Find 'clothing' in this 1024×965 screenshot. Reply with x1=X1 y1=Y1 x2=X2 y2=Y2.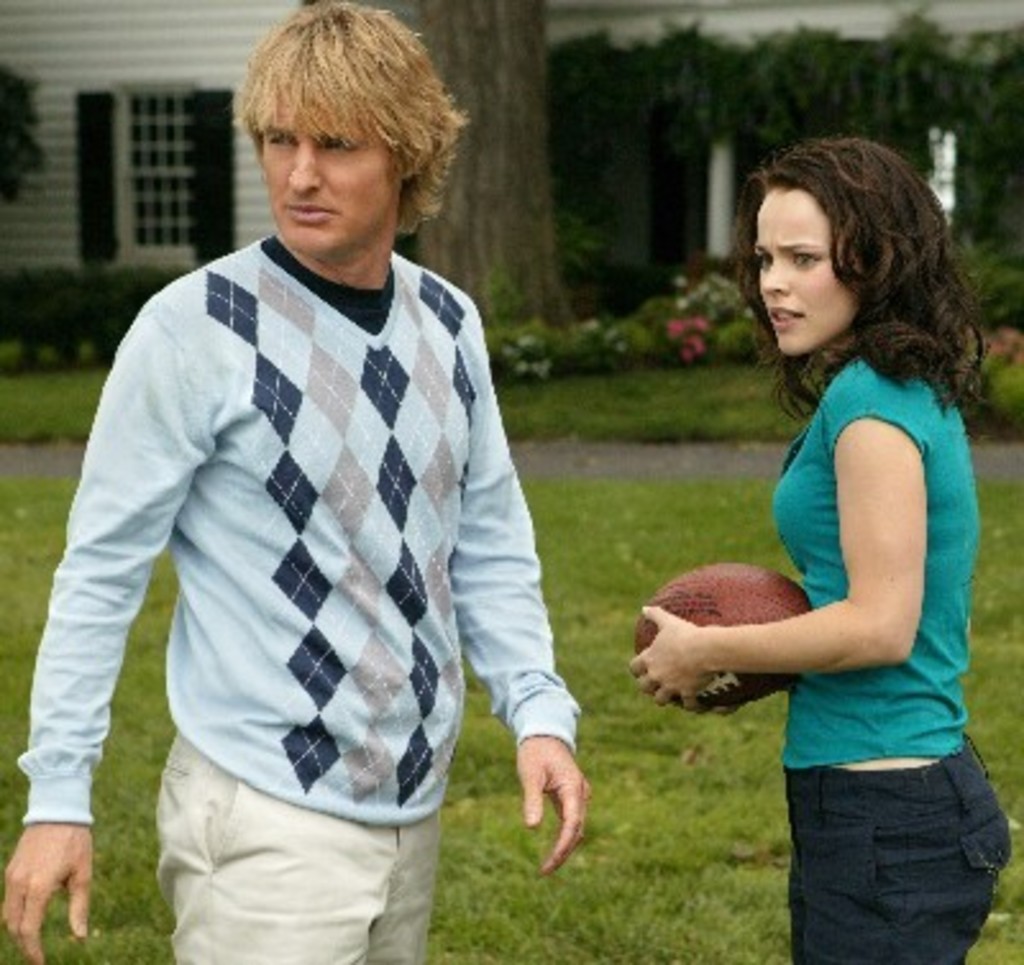
x1=33 y1=169 x2=548 y2=924.
